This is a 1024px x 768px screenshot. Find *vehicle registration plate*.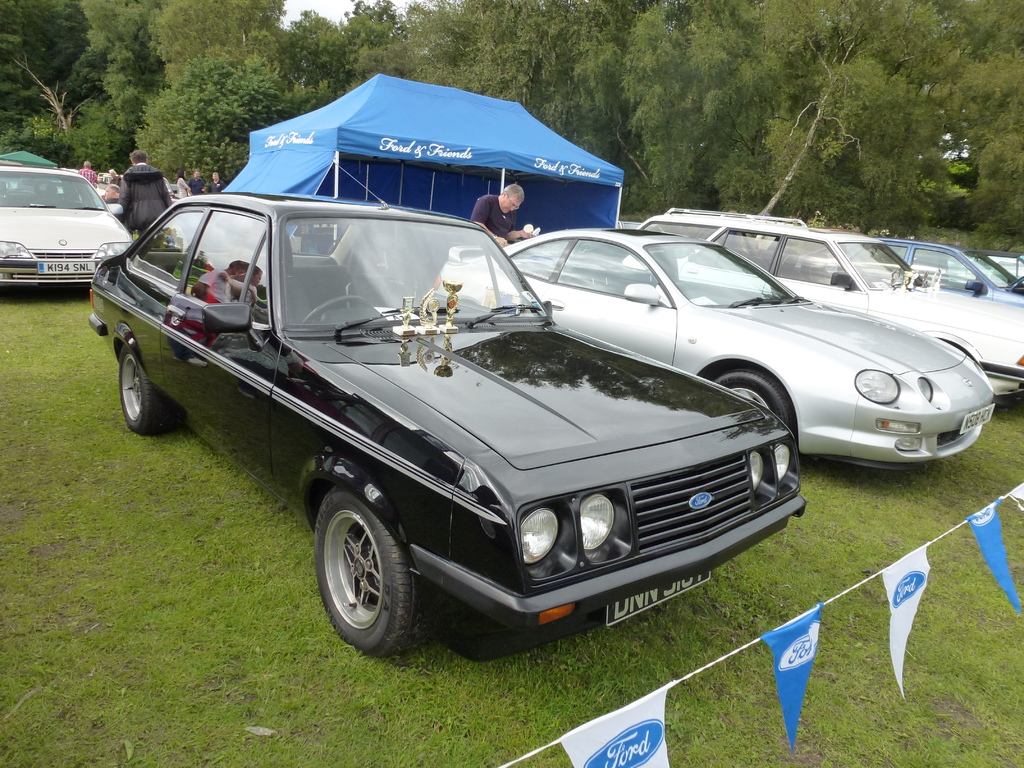
Bounding box: pyautogui.locateOnScreen(961, 401, 993, 428).
